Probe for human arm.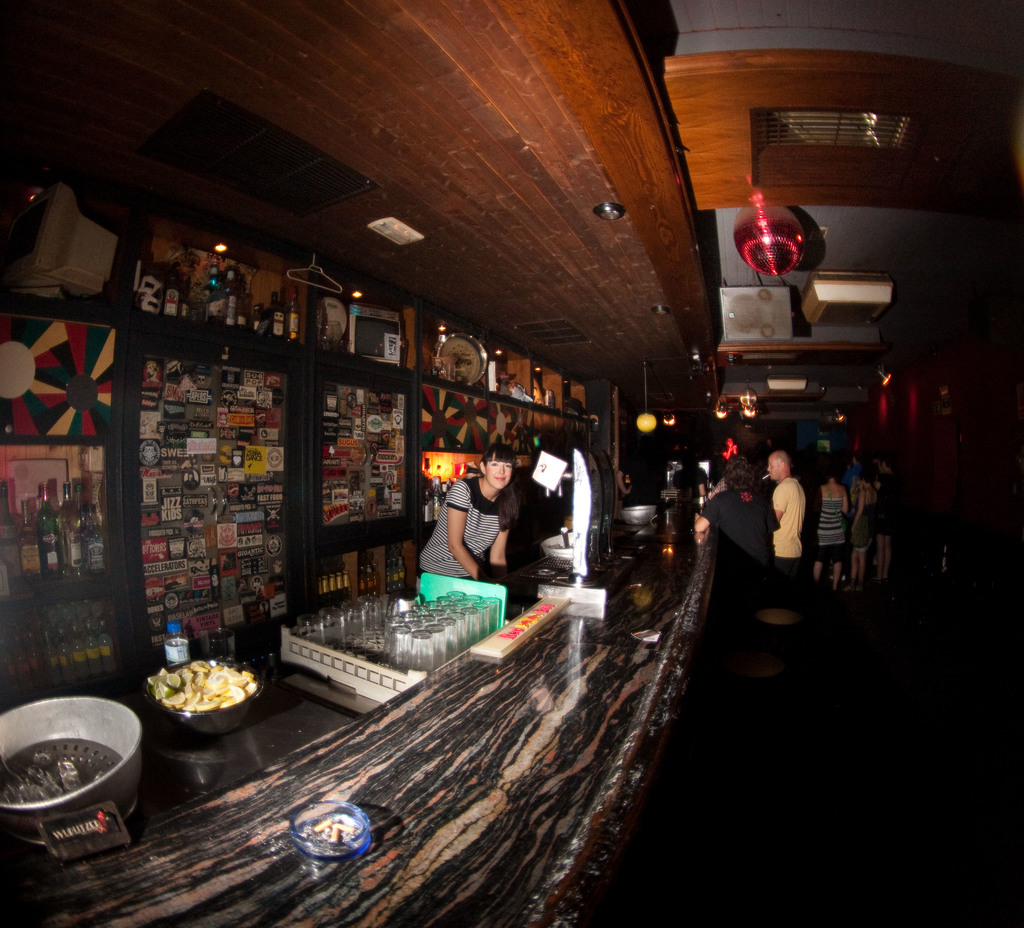
Probe result: Rect(686, 499, 716, 535).
